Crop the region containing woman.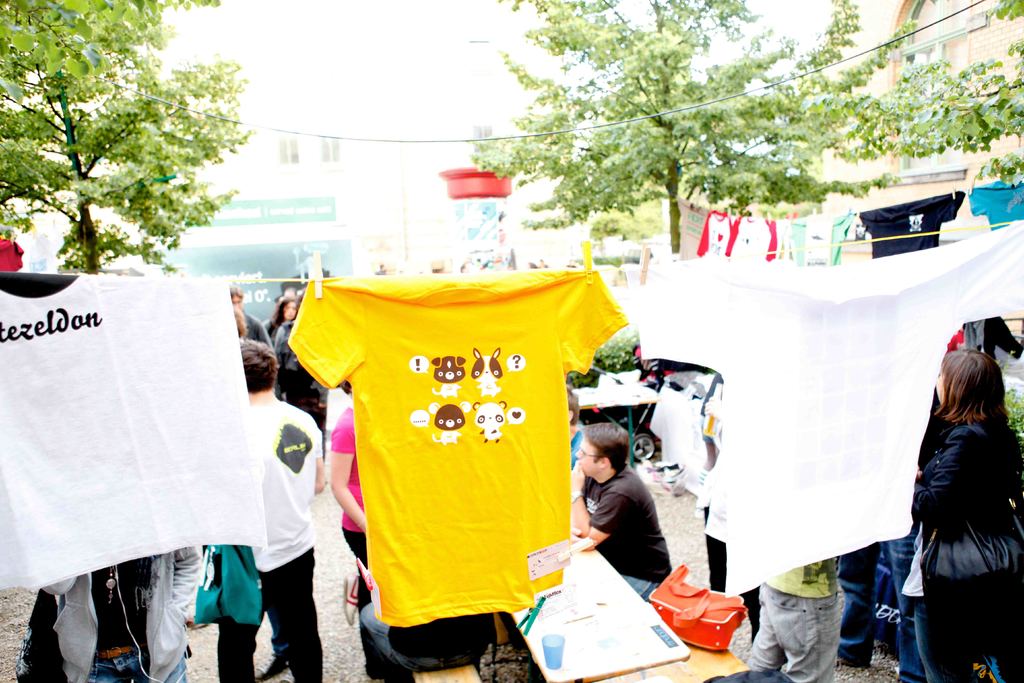
Crop region: 328, 381, 383, 680.
